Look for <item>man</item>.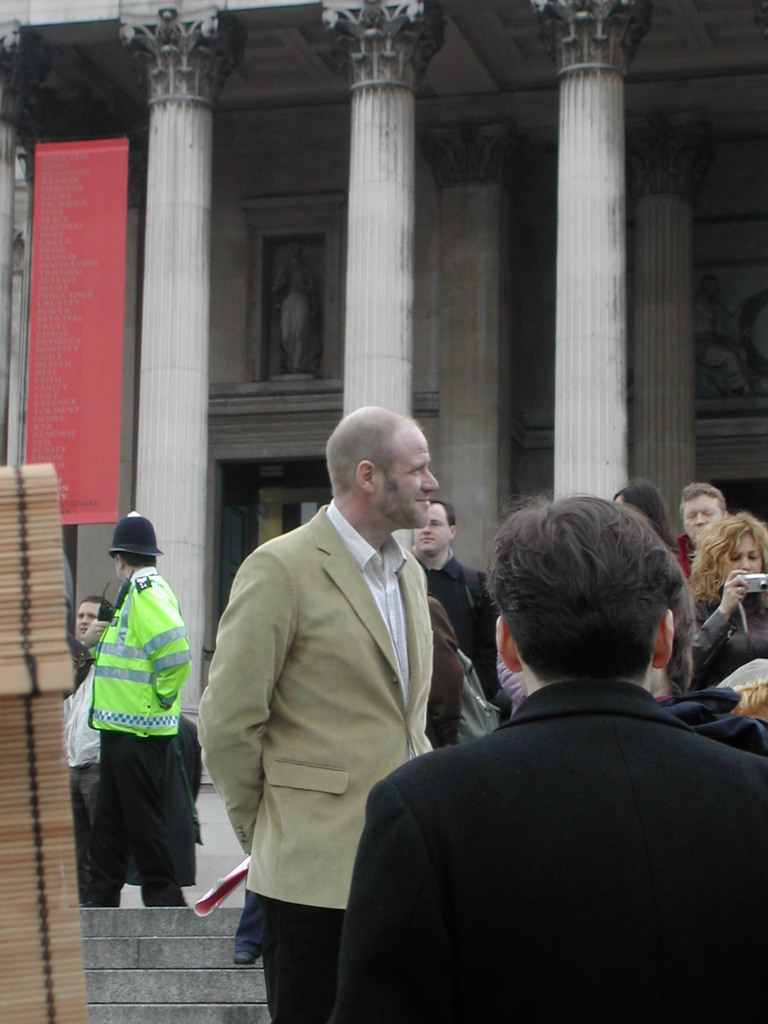
Found: [left=193, top=403, right=445, bottom=1023].
